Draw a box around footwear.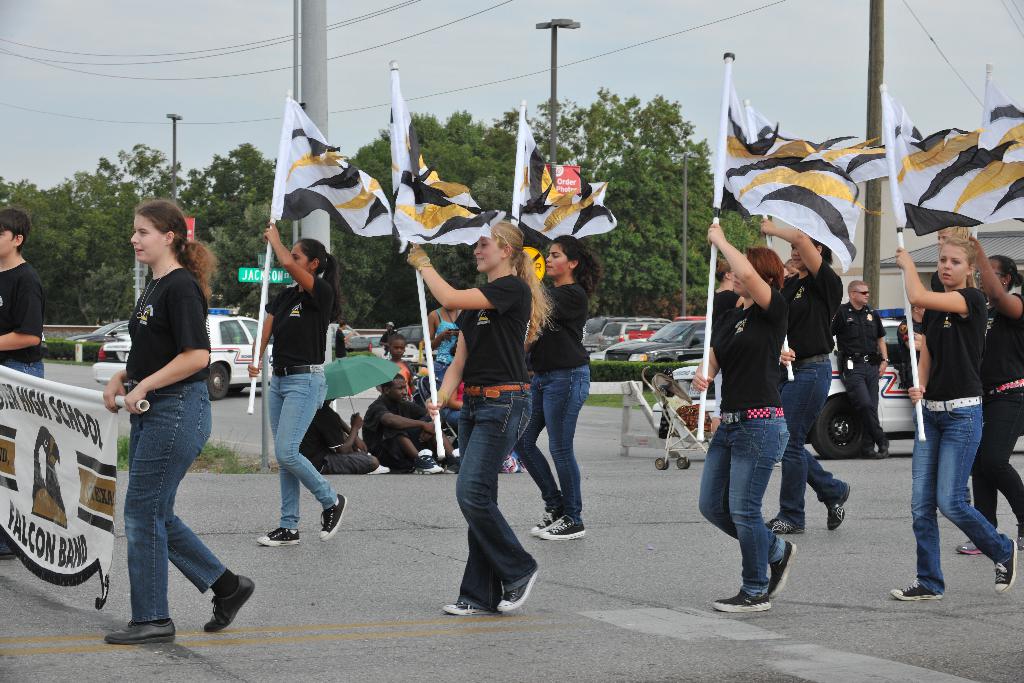
(x1=861, y1=445, x2=882, y2=463).
